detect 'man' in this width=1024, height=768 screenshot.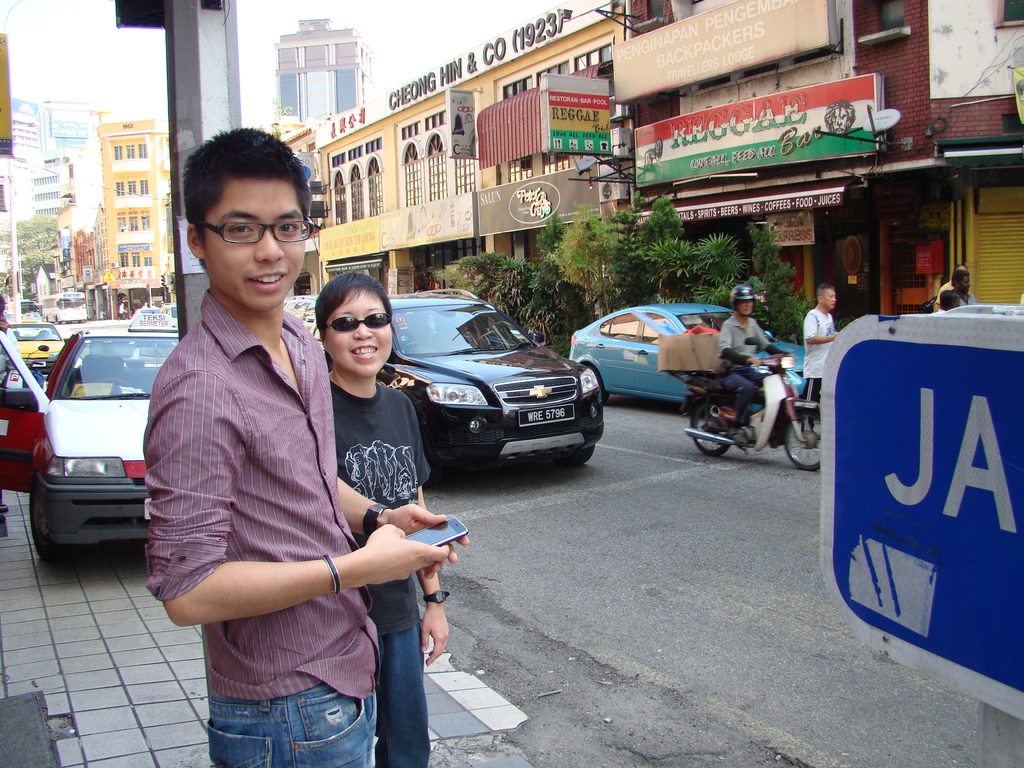
Detection: l=945, t=267, r=977, b=304.
